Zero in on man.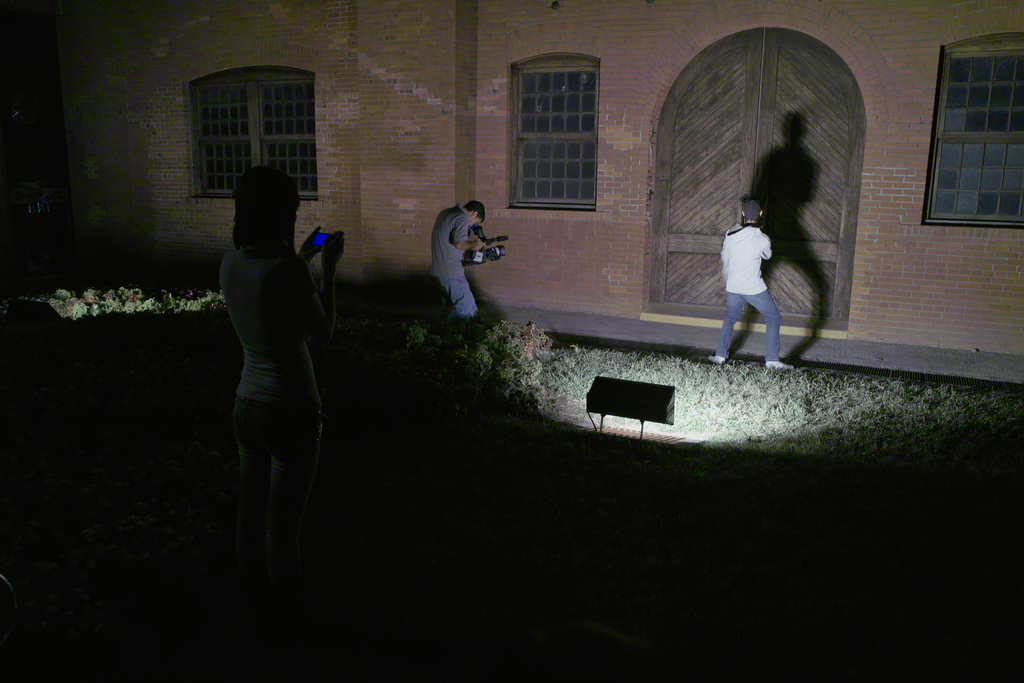
Zeroed in: x1=425 y1=198 x2=492 y2=327.
